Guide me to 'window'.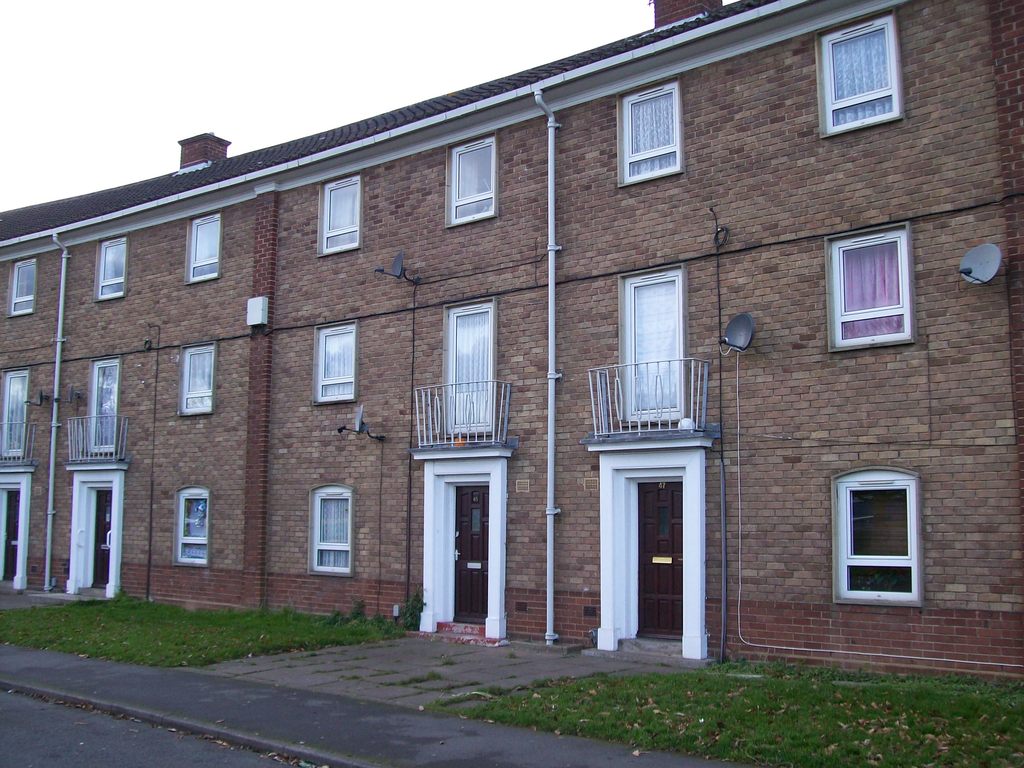
Guidance: x1=824, y1=24, x2=893, y2=135.
